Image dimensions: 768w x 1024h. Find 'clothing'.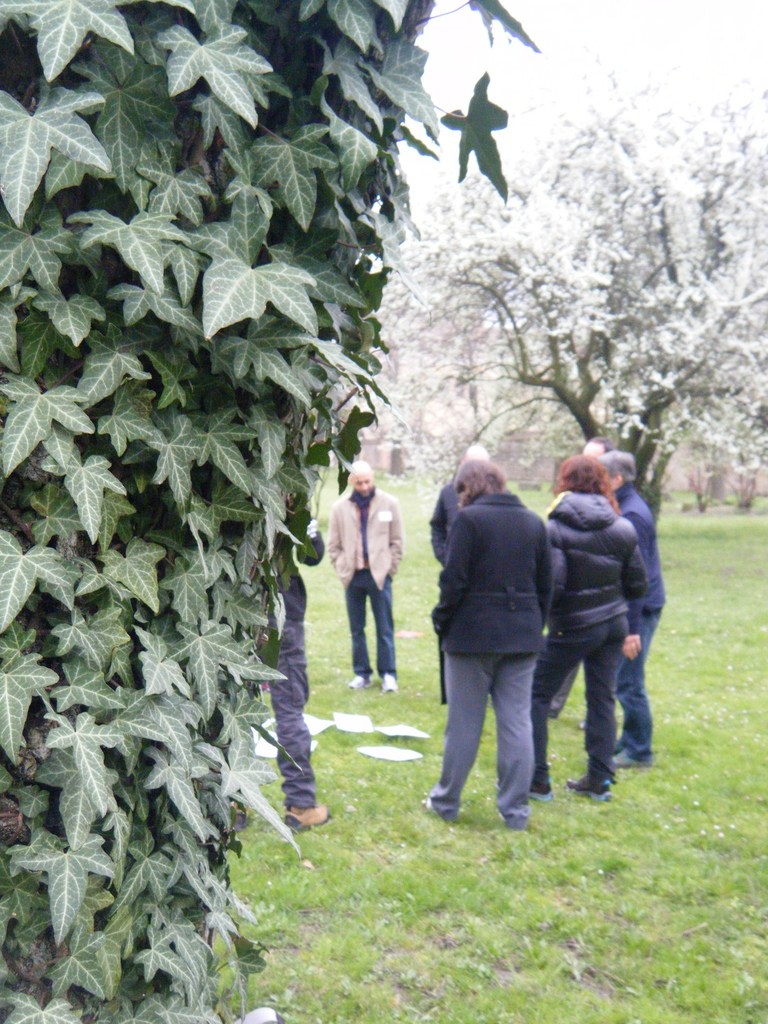
(530,486,647,780).
